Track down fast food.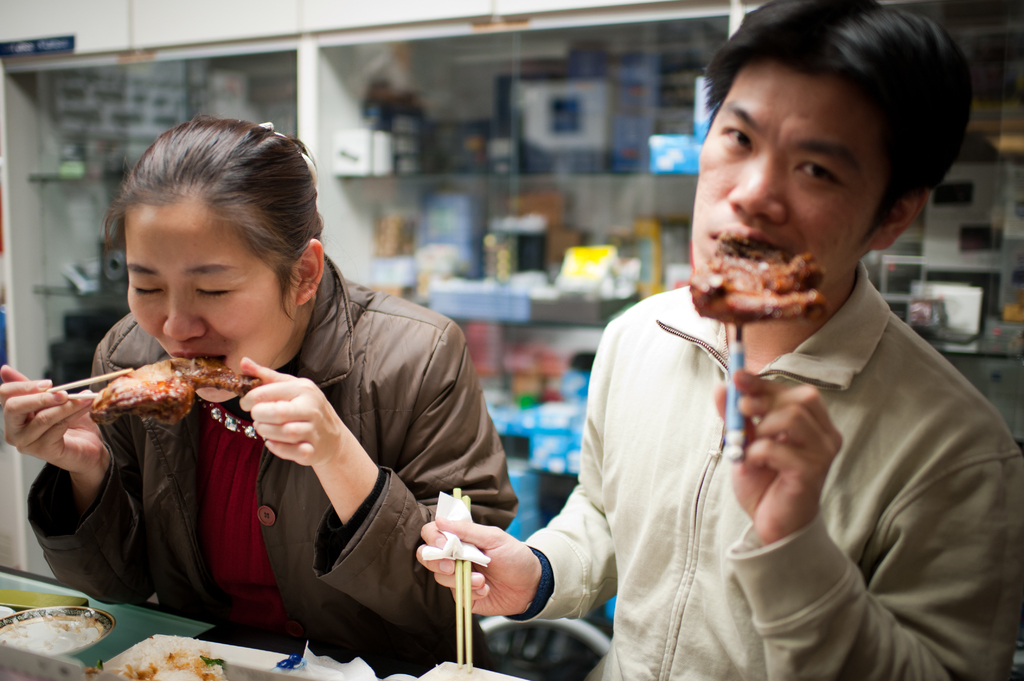
Tracked to detection(690, 232, 825, 327).
